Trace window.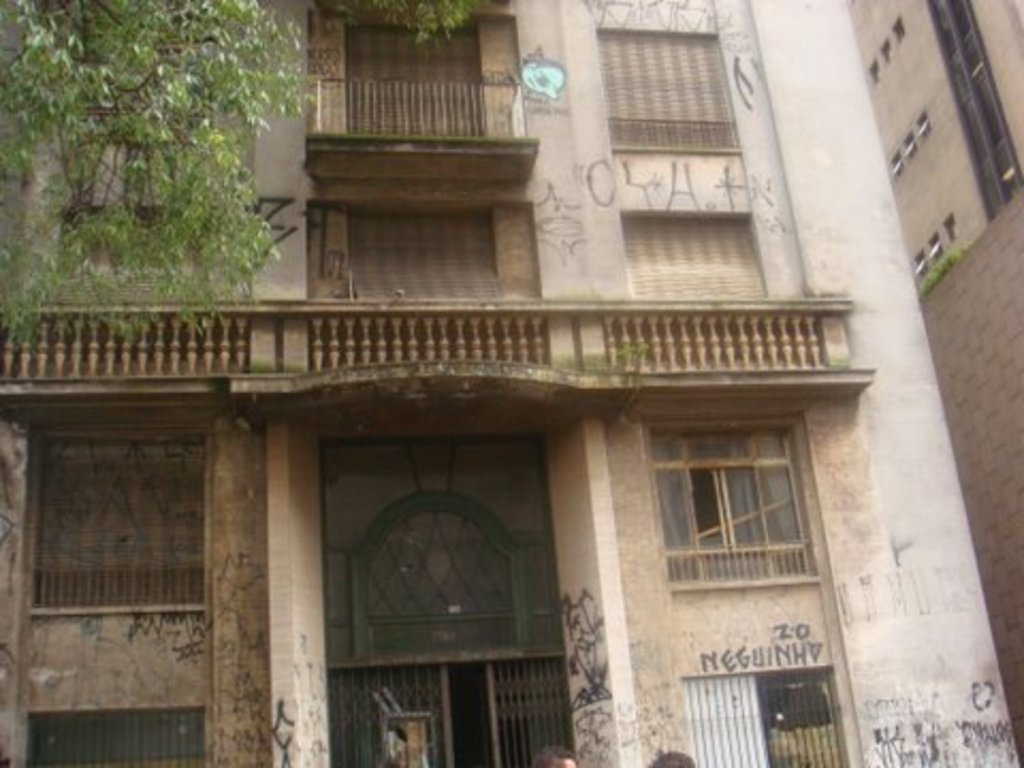
Traced to 668/655/862/766.
